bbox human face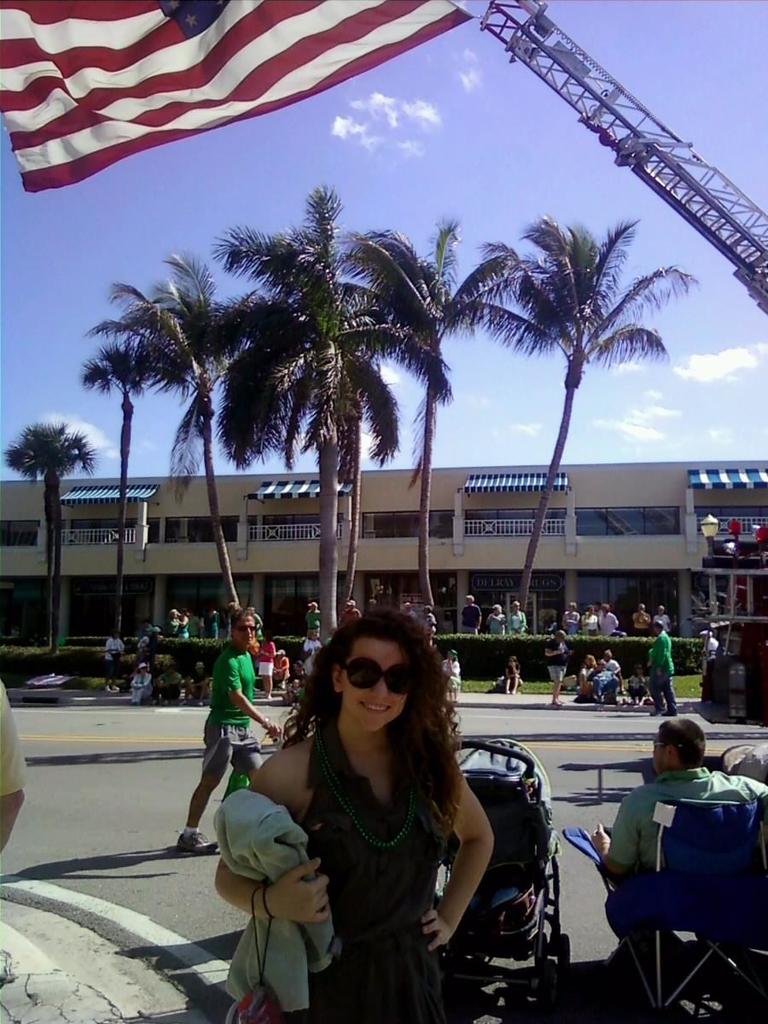
select_region(649, 728, 666, 774)
